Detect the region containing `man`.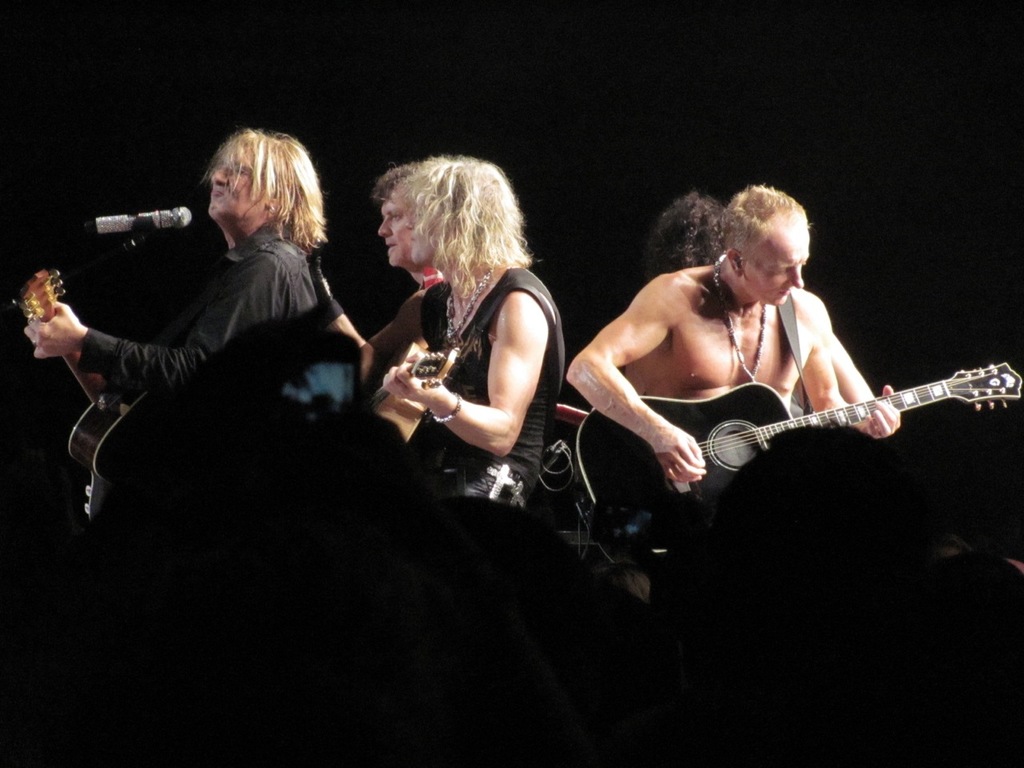
366 162 441 394.
